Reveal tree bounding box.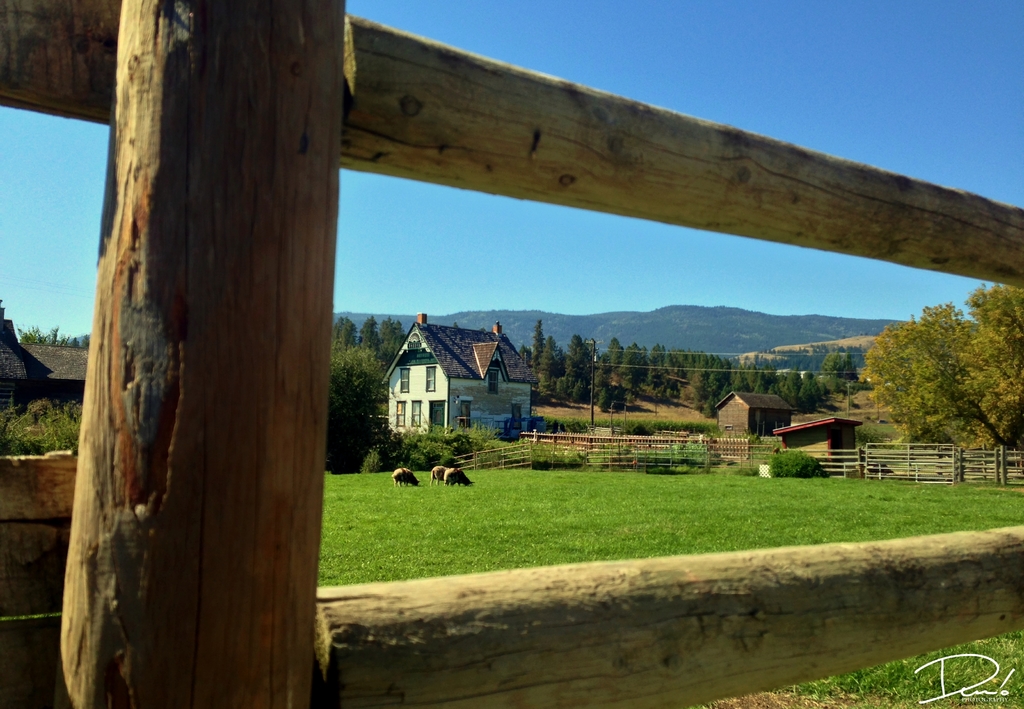
Revealed: pyautogui.locateOnScreen(864, 281, 996, 480).
